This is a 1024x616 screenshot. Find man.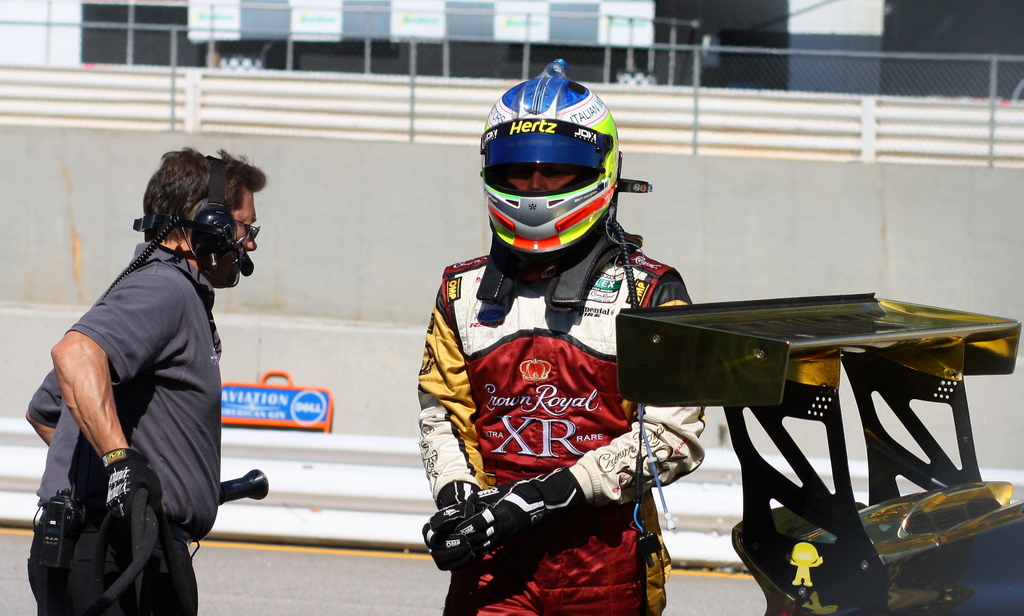
Bounding box: left=17, top=178, right=270, bottom=615.
